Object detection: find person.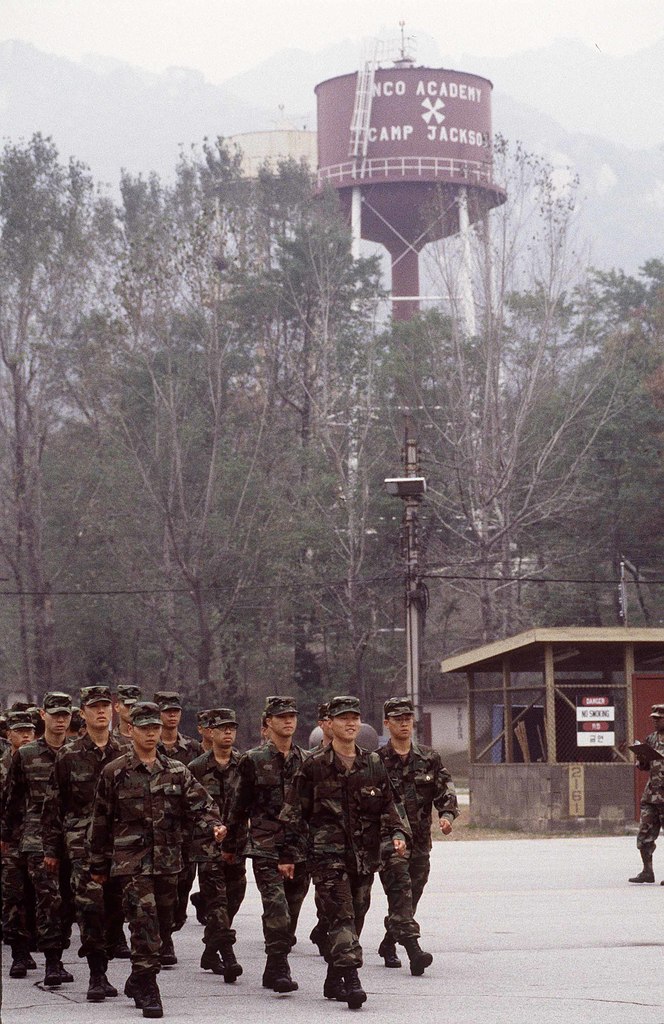
<bbox>365, 699, 451, 988</bbox>.
